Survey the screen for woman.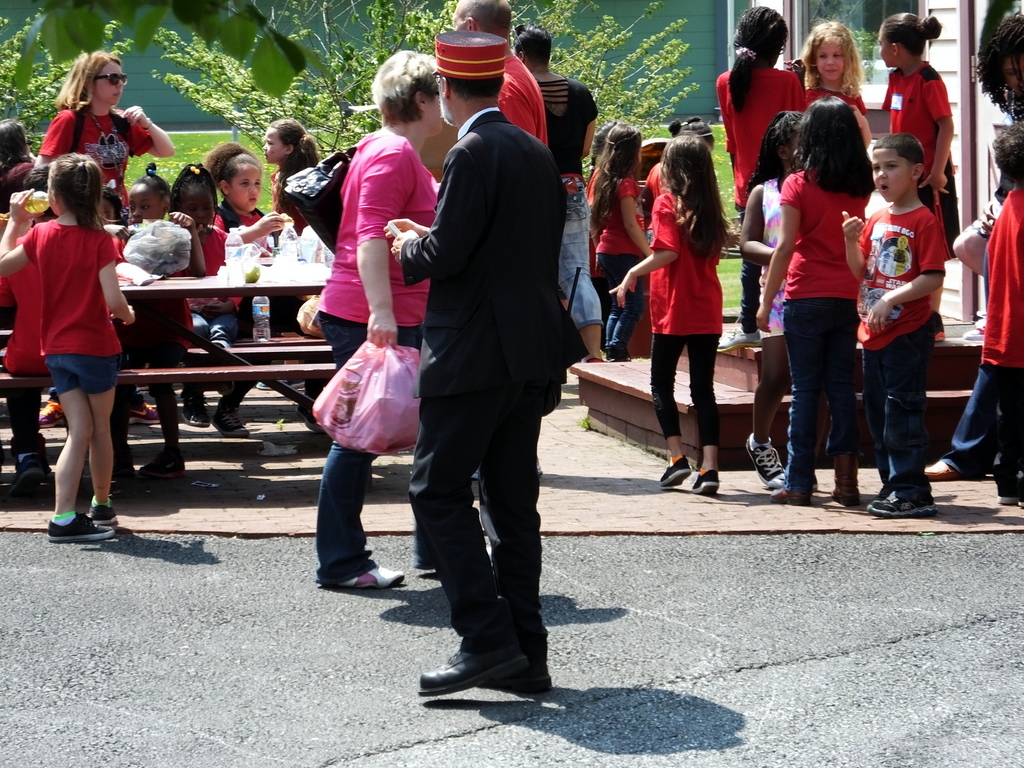
Survey found: <bbox>637, 132, 754, 477</bbox>.
